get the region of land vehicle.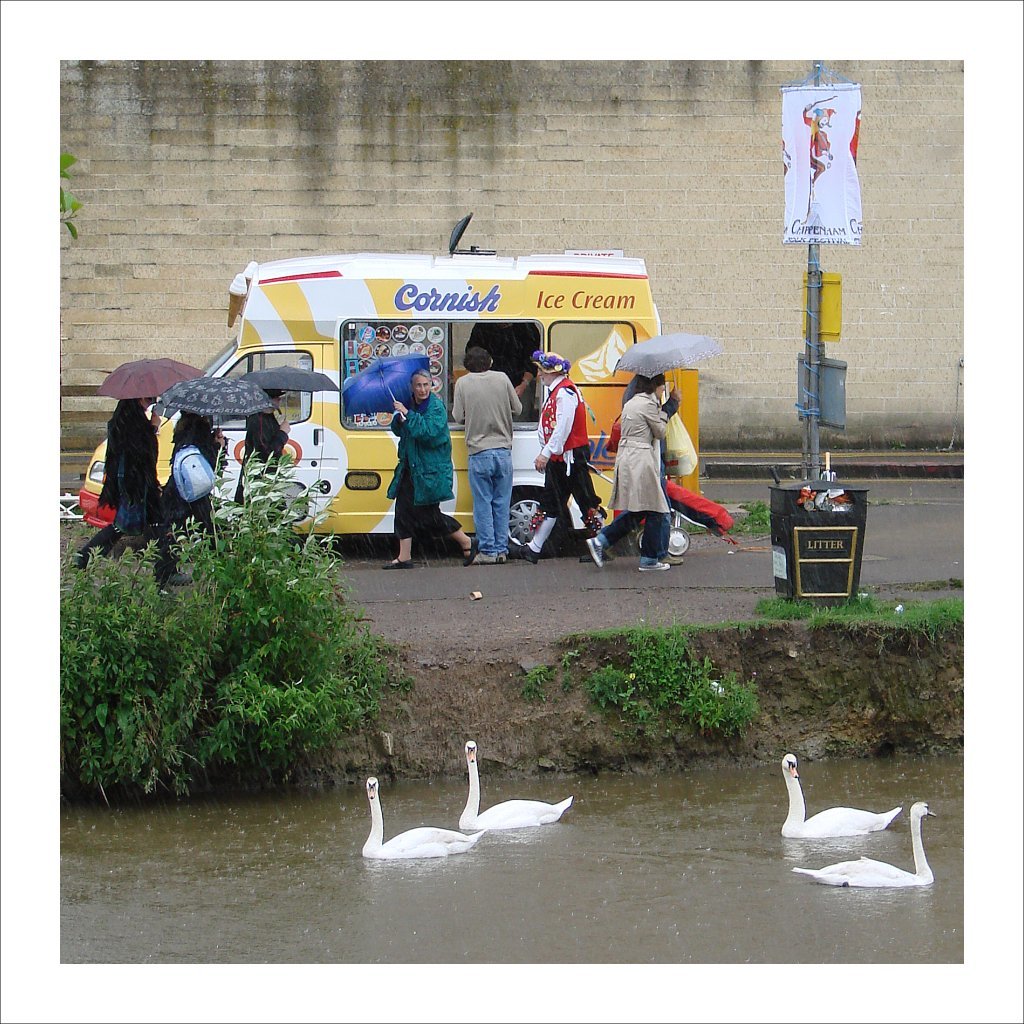
<box>152,258,700,574</box>.
